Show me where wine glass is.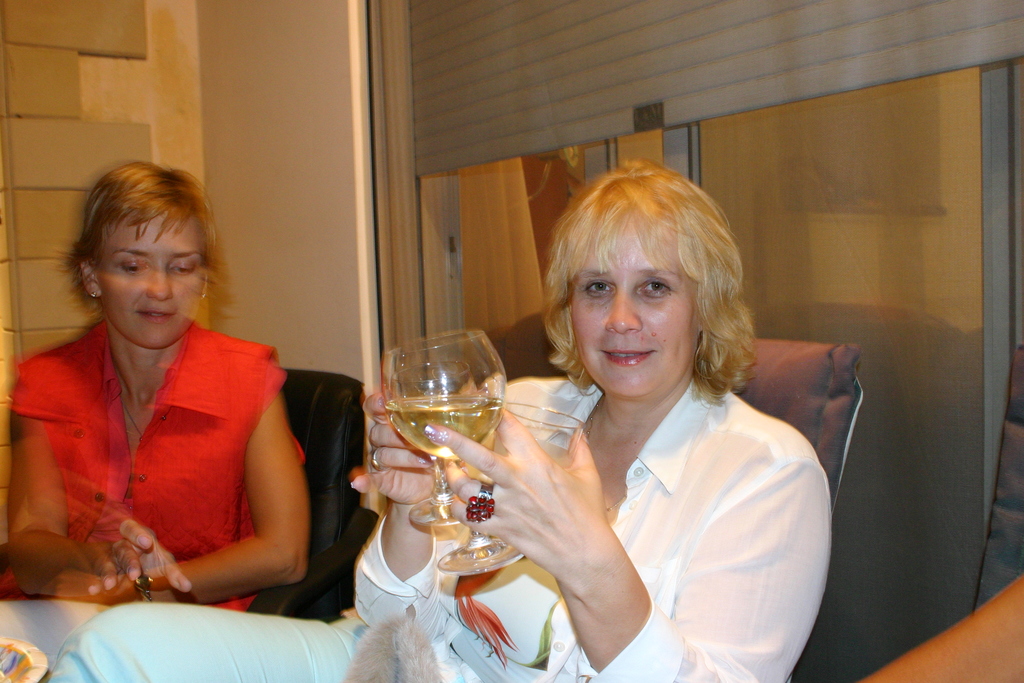
wine glass is at rect(392, 345, 474, 528).
